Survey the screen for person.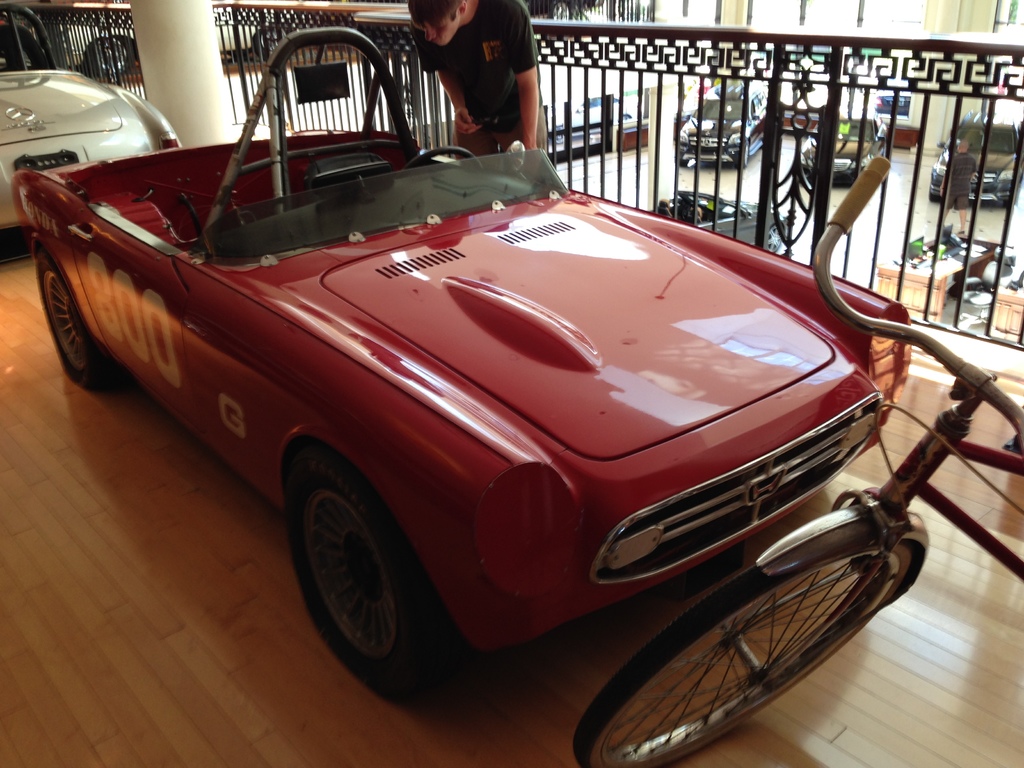
Survey found: bbox=[938, 139, 977, 236].
